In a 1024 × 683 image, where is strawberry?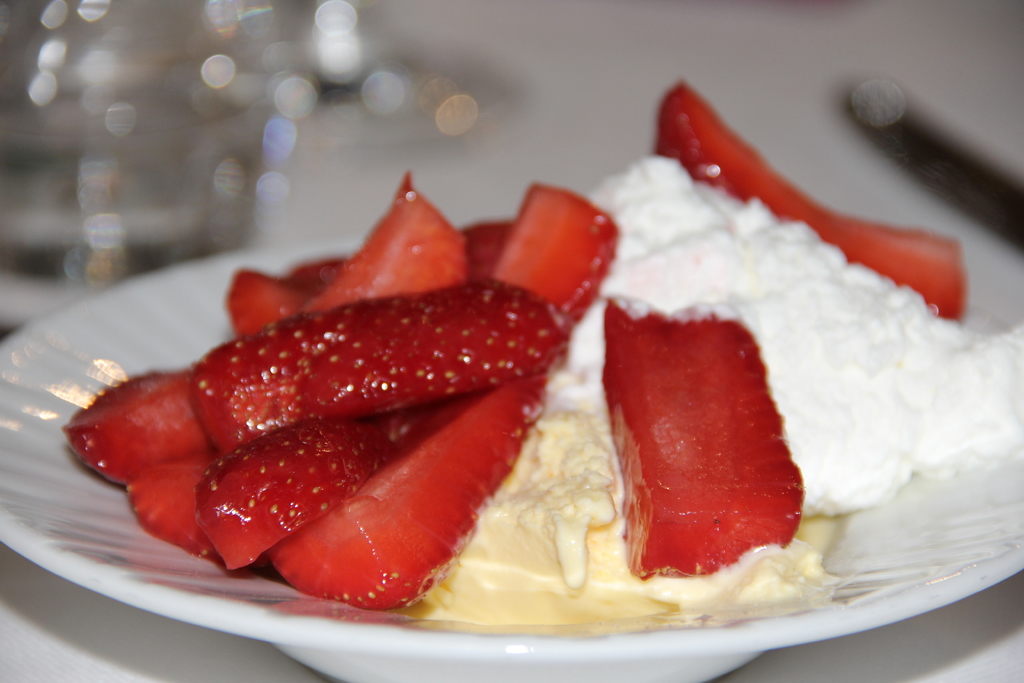
box(186, 419, 408, 559).
